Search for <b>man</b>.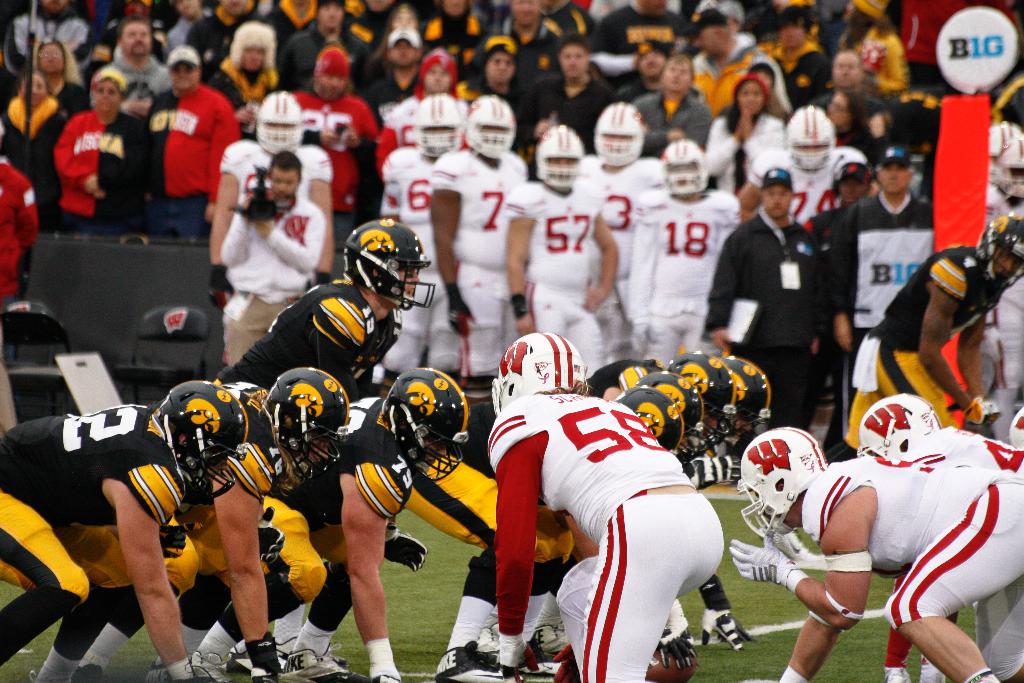
Found at detection(495, 120, 607, 417).
